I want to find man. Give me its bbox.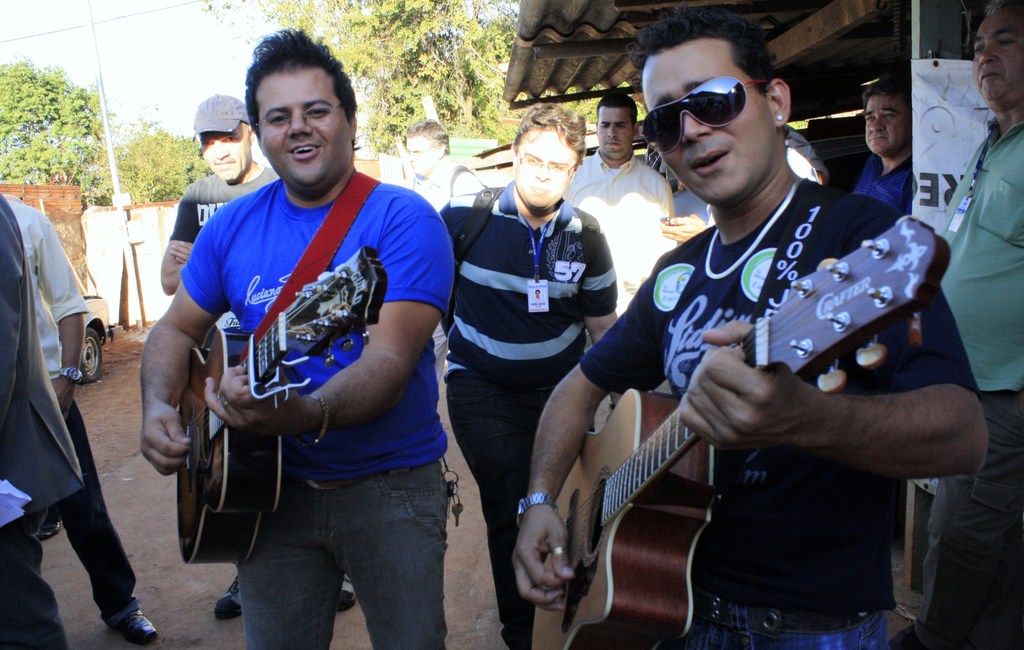
Rect(0, 196, 70, 649).
